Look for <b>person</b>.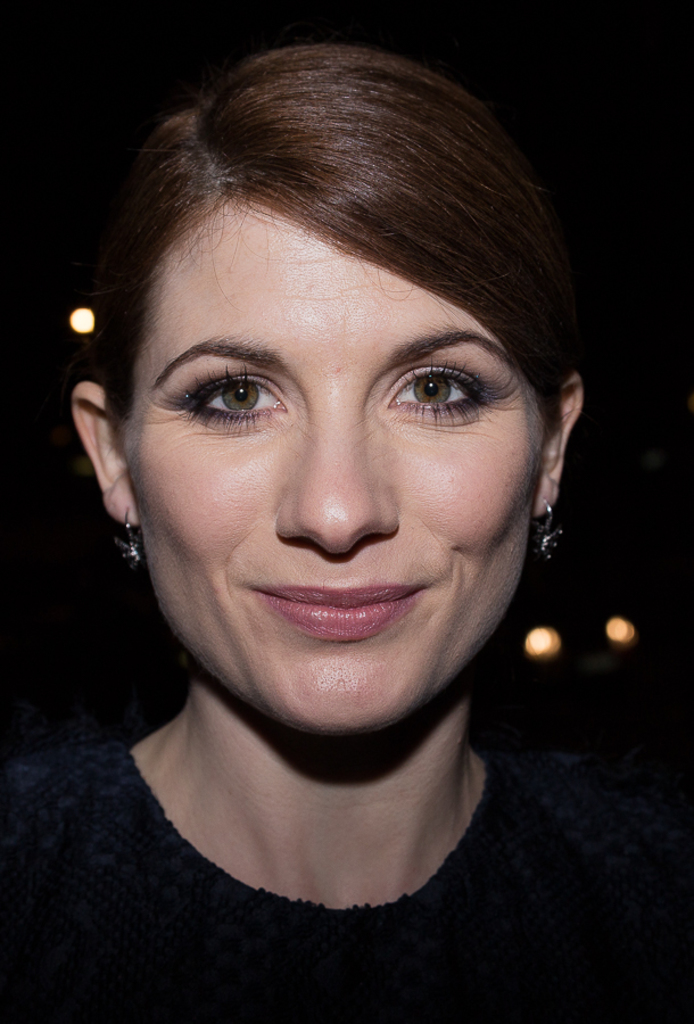
Found: {"x1": 0, "y1": 41, "x2": 693, "y2": 1022}.
